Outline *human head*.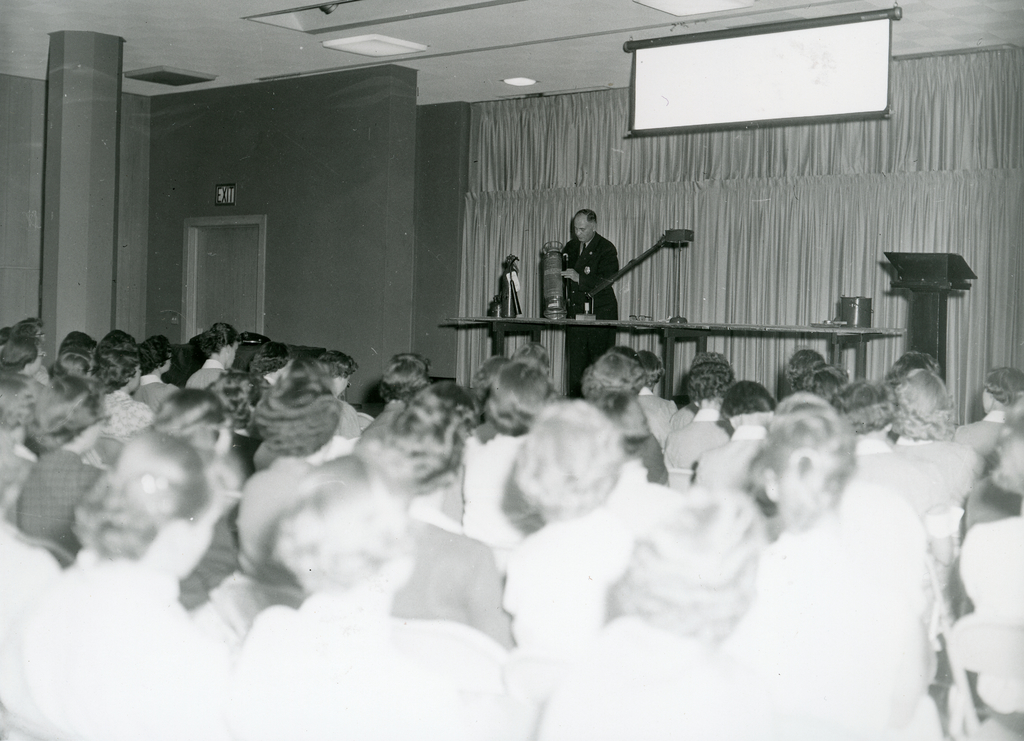
Outline: <region>409, 383, 483, 432</region>.
